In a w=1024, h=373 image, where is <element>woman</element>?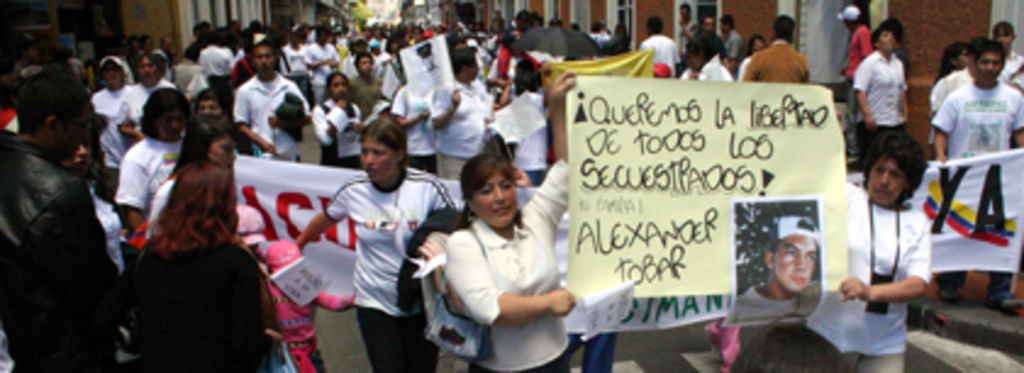
<region>310, 71, 368, 176</region>.
